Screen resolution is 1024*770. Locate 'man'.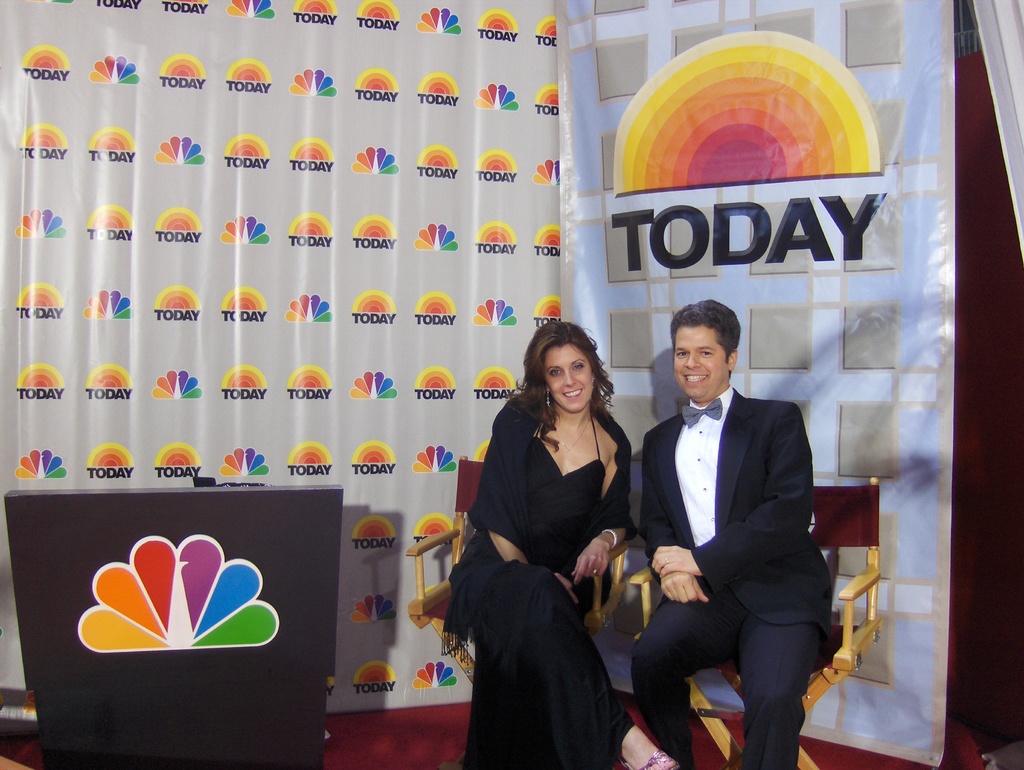
(x1=619, y1=273, x2=857, y2=769).
